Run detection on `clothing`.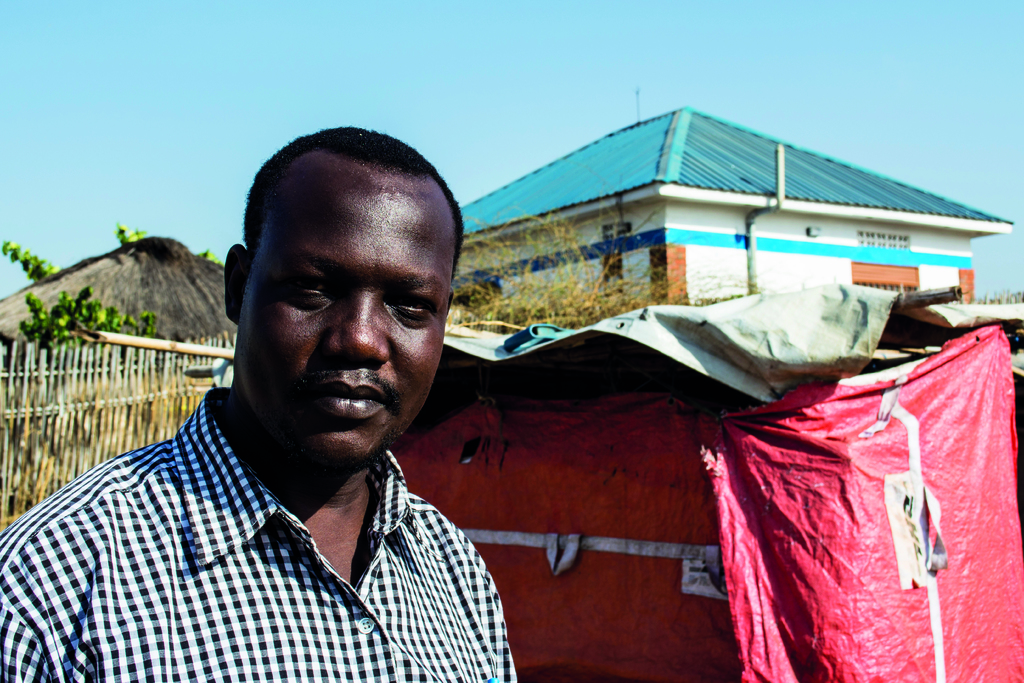
Result: <box>0,378,524,682</box>.
